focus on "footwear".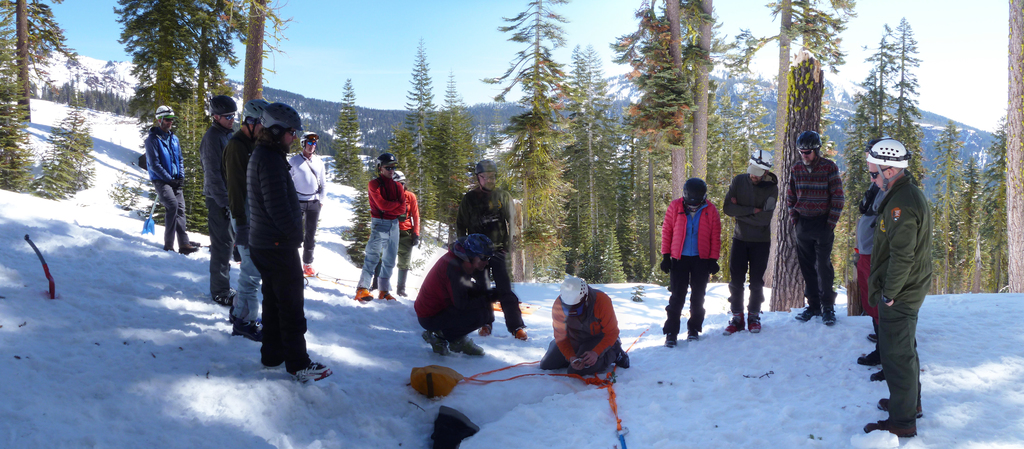
Focused at {"x1": 181, "y1": 247, "x2": 198, "y2": 254}.
